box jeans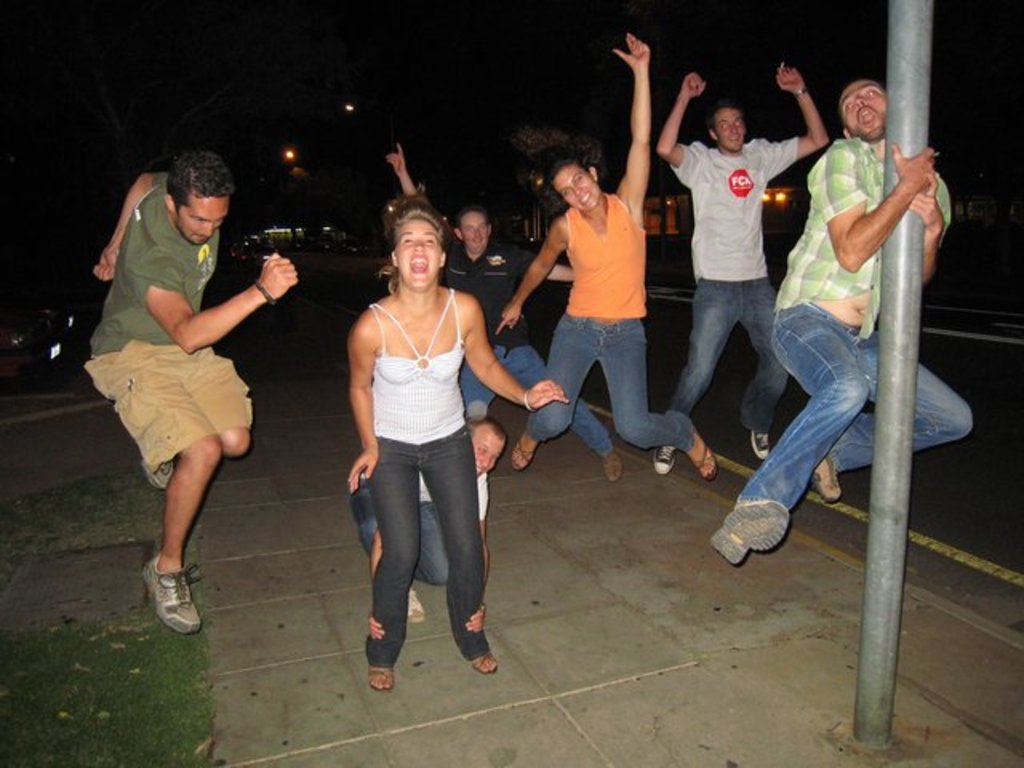
region(667, 267, 789, 454)
